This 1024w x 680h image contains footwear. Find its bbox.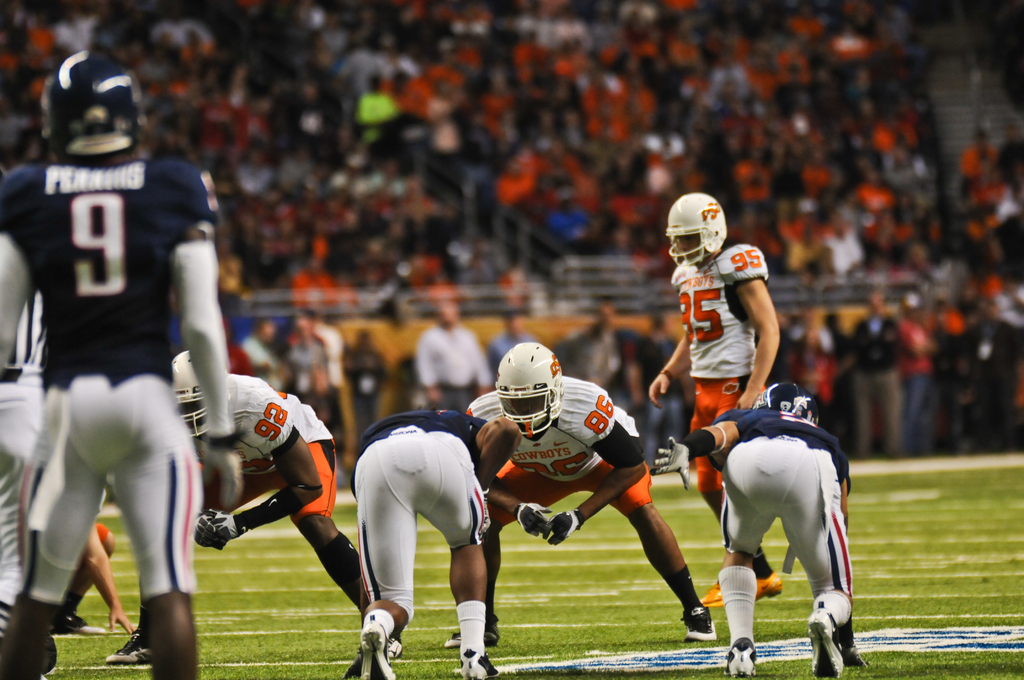
box=[386, 635, 405, 657].
